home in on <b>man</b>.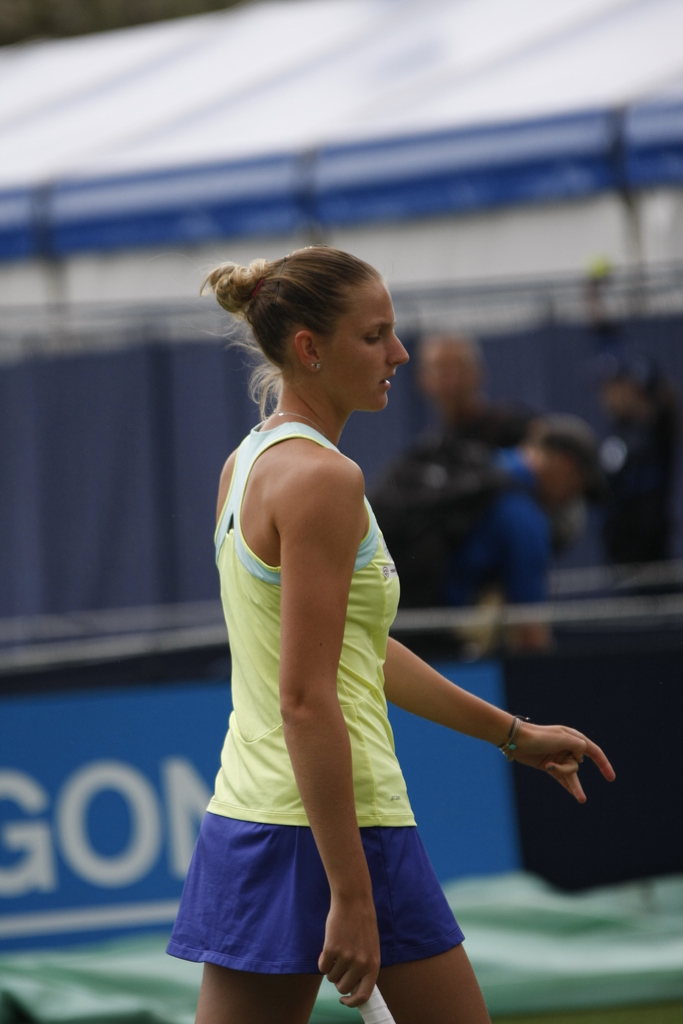
Homed in at Rect(420, 337, 525, 462).
